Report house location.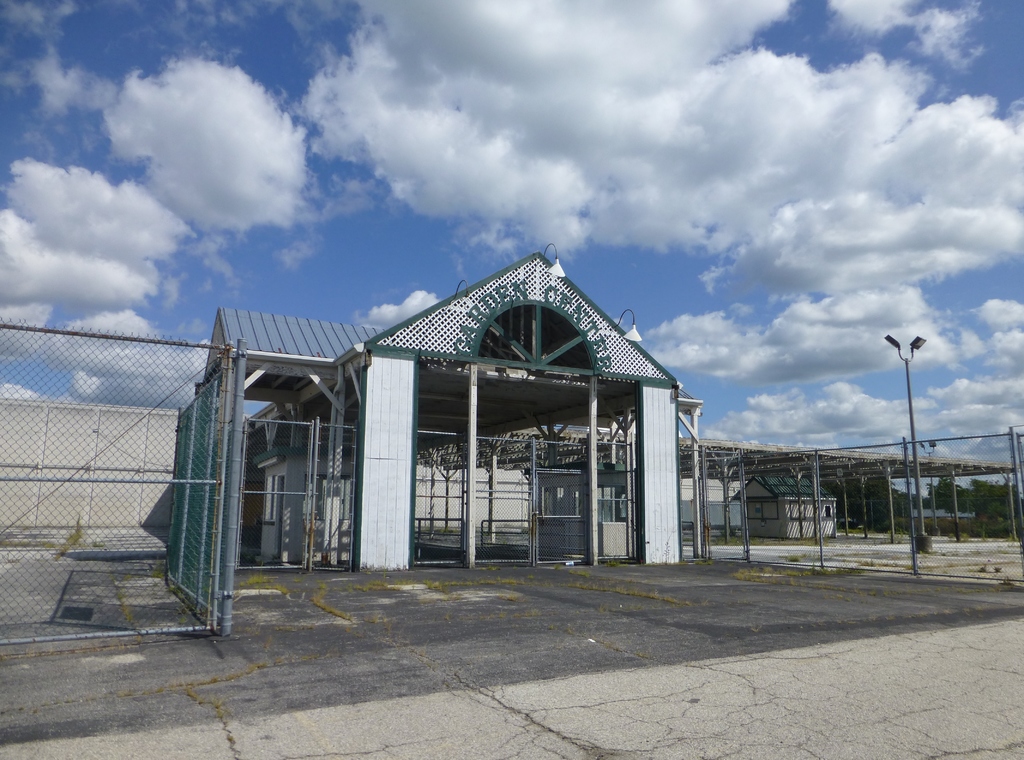
Report: l=196, t=245, r=682, b=571.
